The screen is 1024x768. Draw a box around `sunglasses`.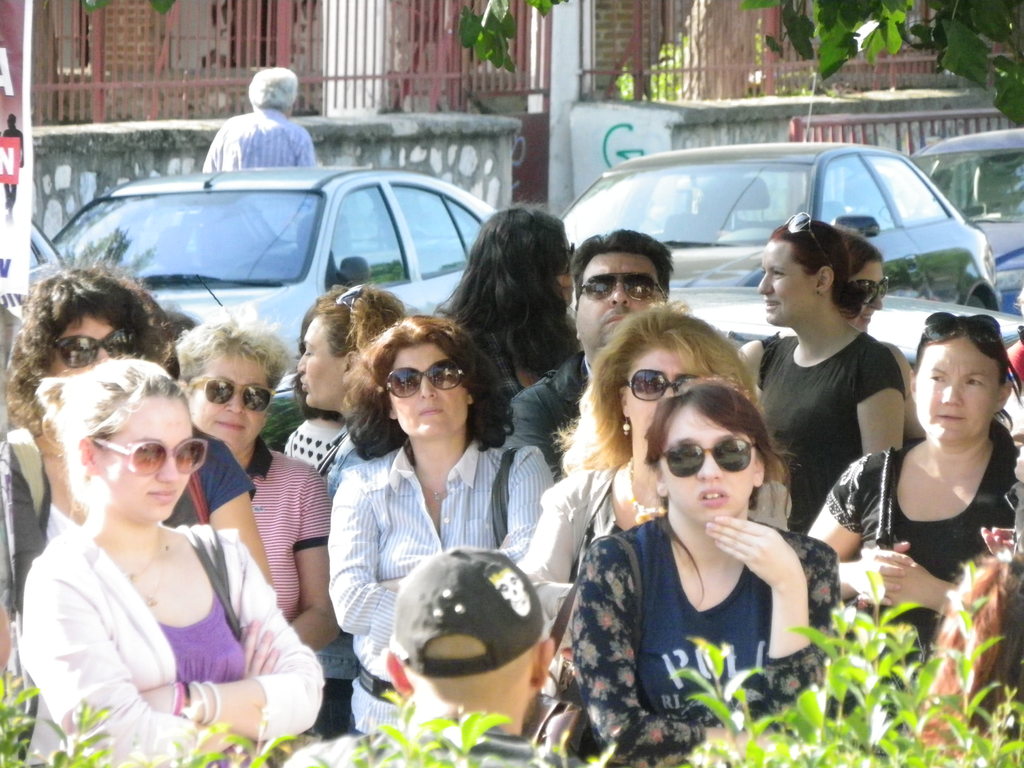
detection(575, 276, 673, 298).
